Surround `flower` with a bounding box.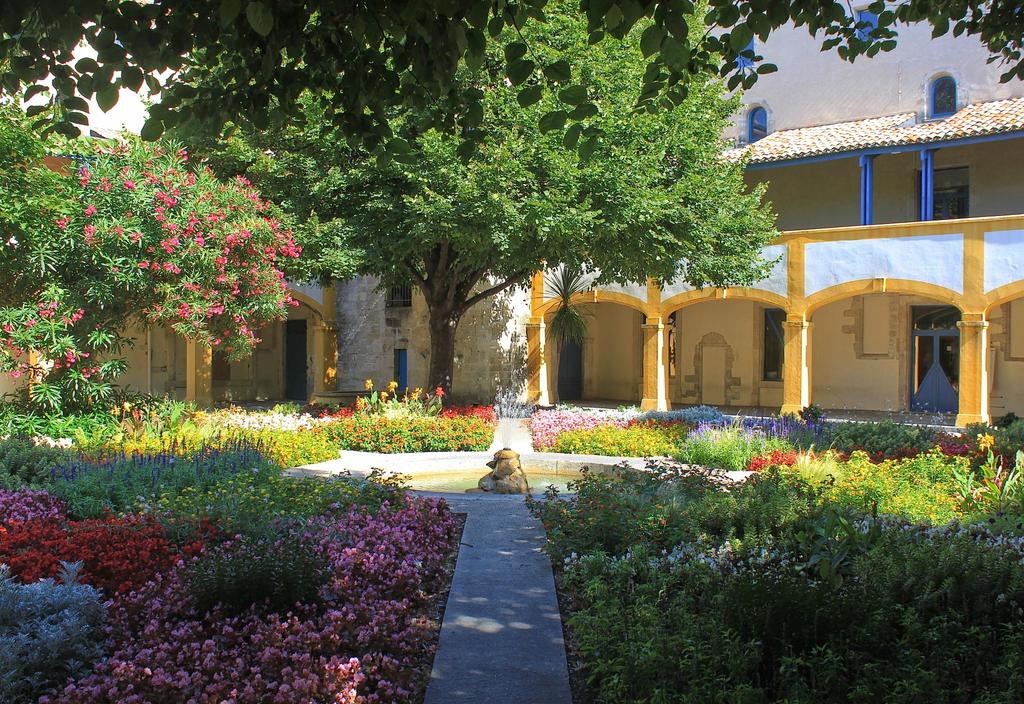
[x1=79, y1=169, x2=89, y2=189].
